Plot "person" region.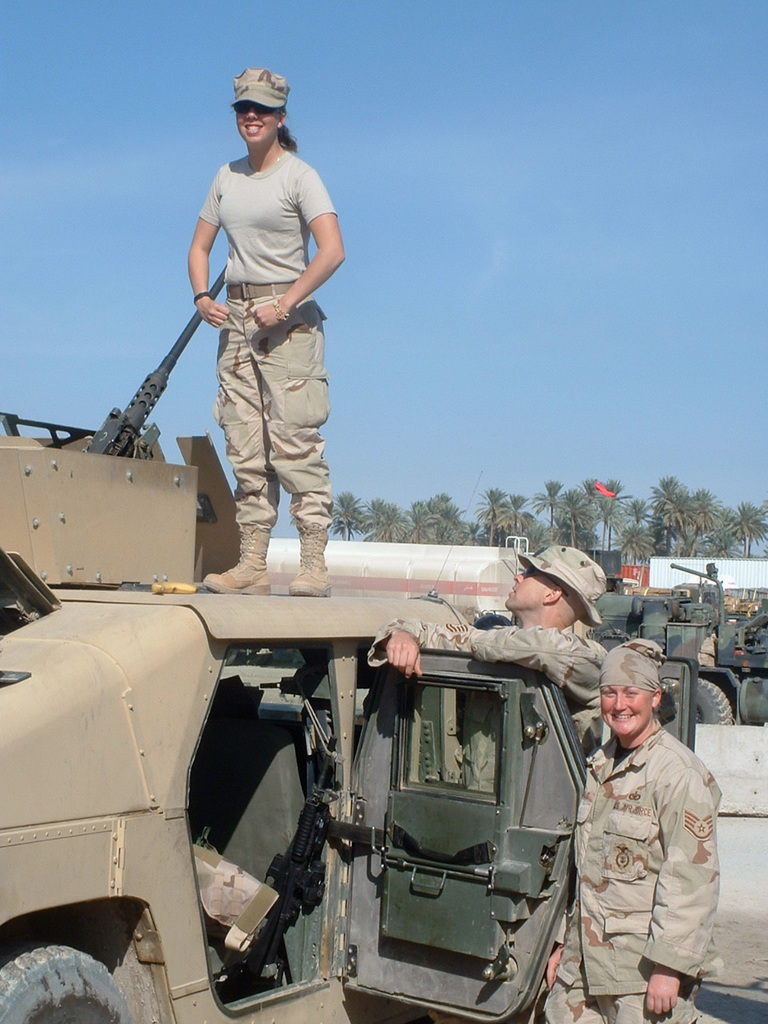
Plotted at region(368, 542, 611, 1023).
